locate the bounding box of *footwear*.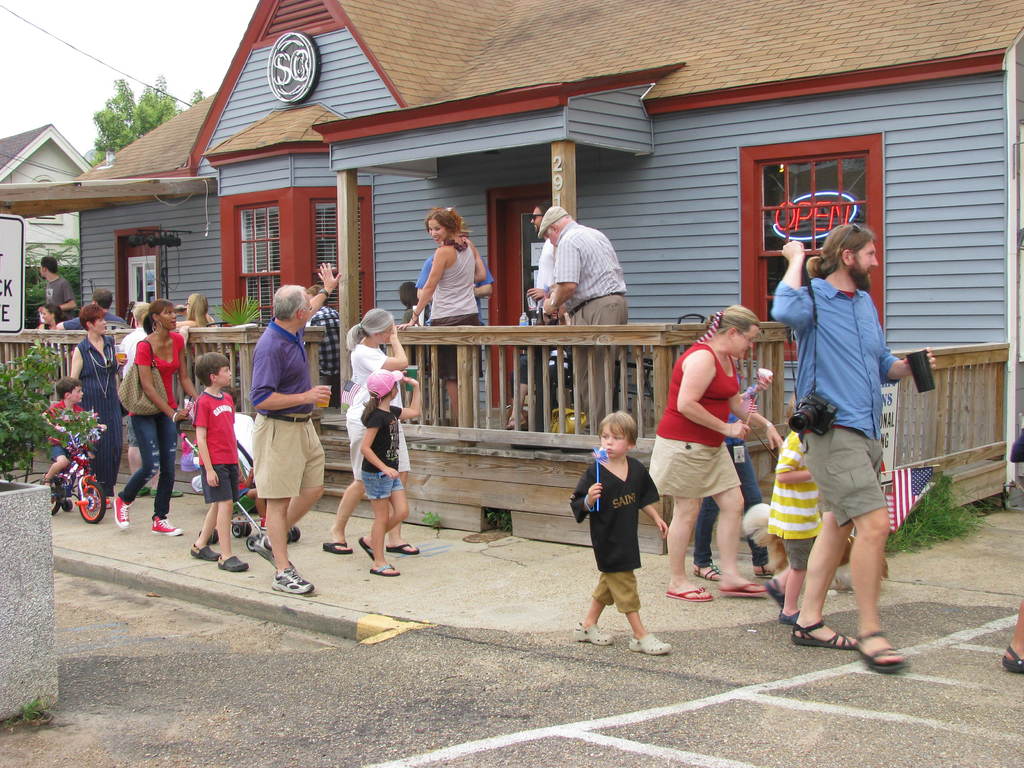
Bounding box: (left=129, top=487, right=155, bottom=500).
